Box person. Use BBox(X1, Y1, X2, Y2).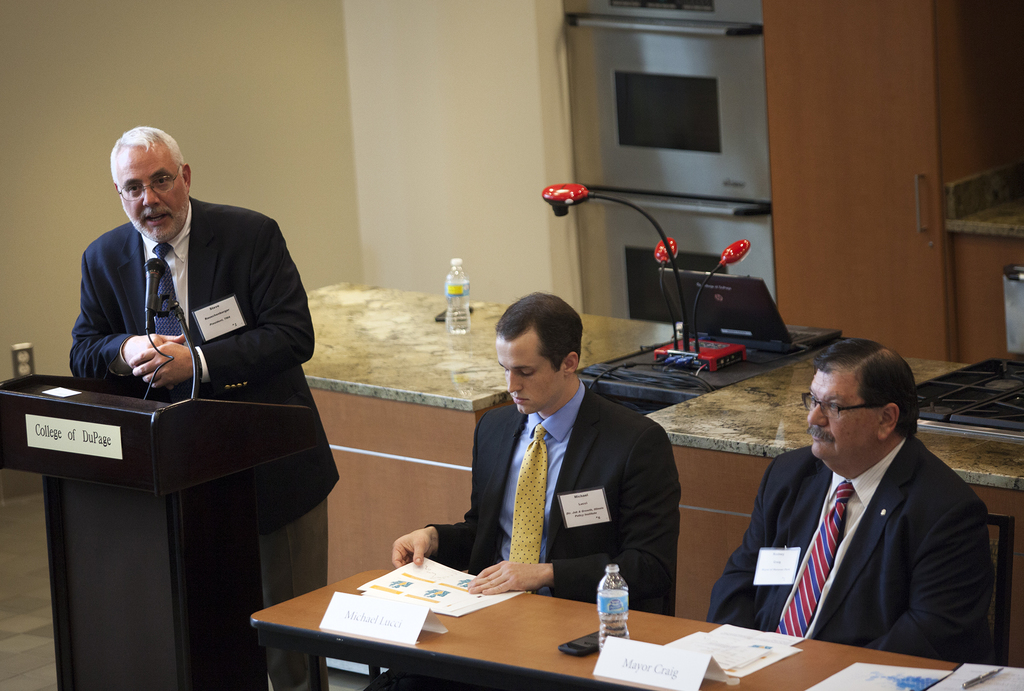
BBox(707, 337, 996, 663).
